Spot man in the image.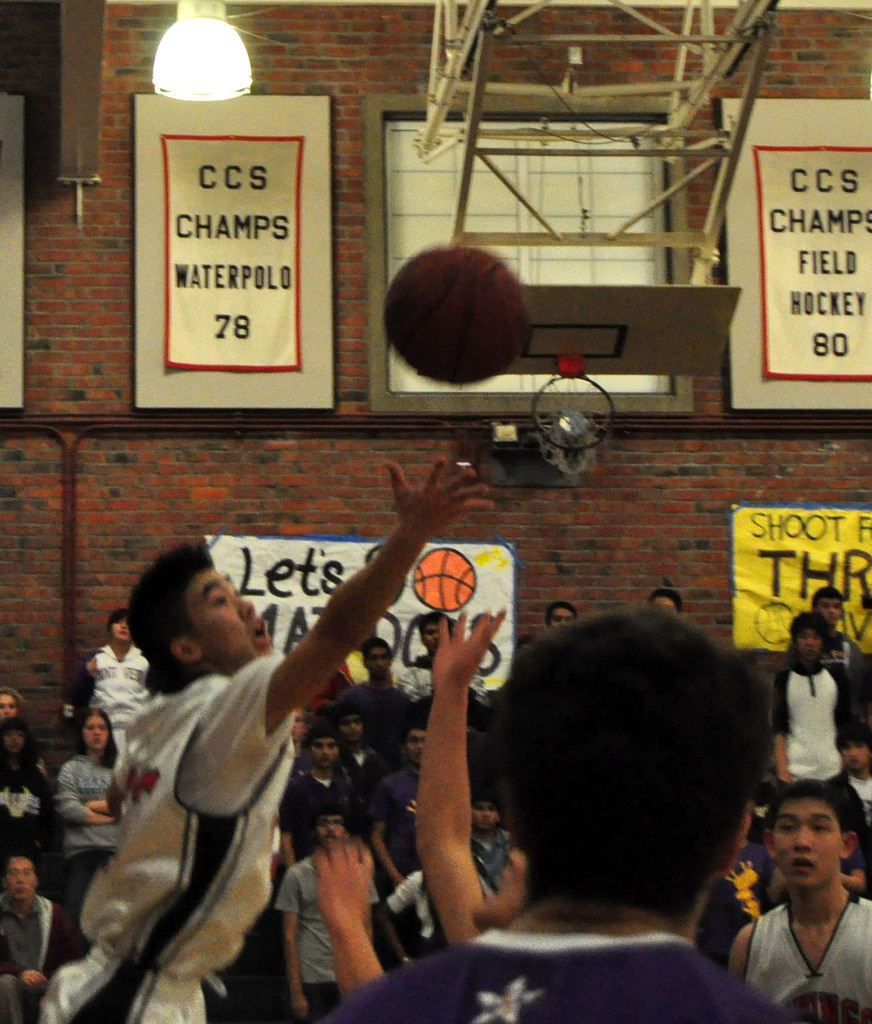
man found at [416, 605, 839, 1014].
